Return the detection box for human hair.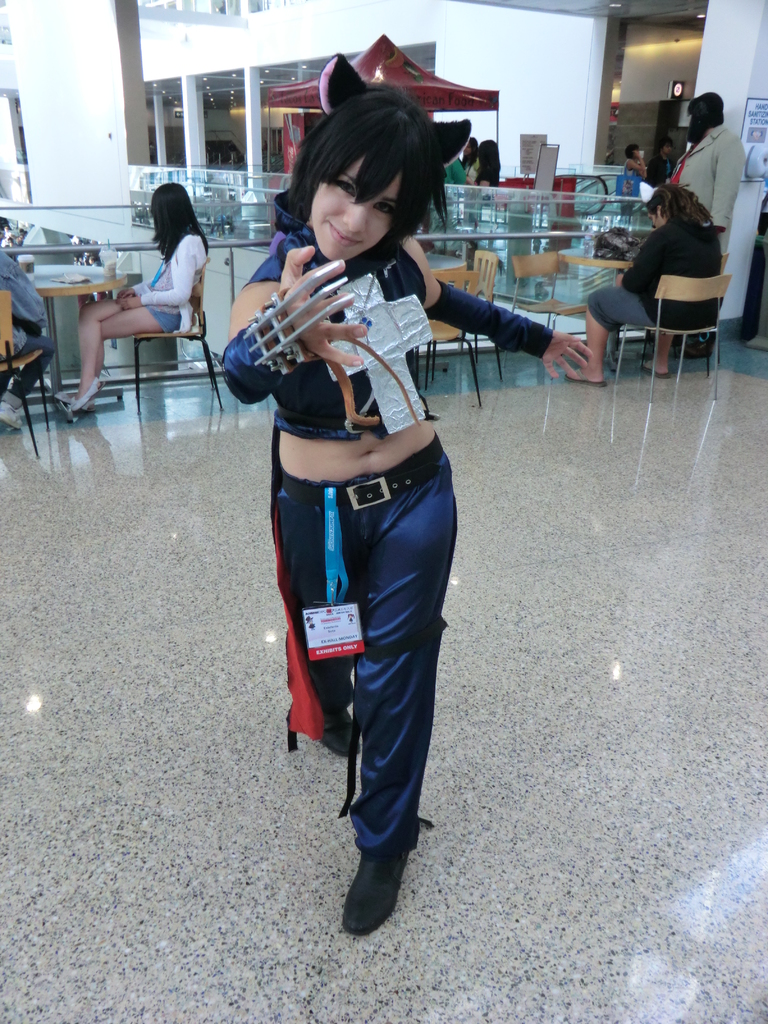
locate(625, 145, 637, 162).
